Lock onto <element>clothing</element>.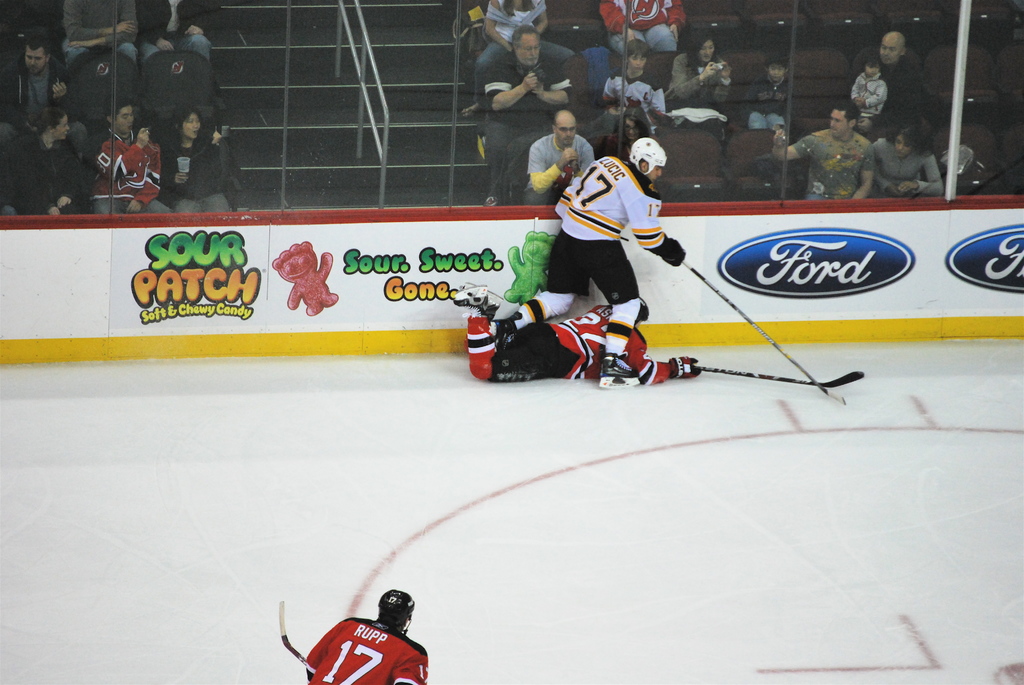
Locked: detection(608, 132, 658, 165).
